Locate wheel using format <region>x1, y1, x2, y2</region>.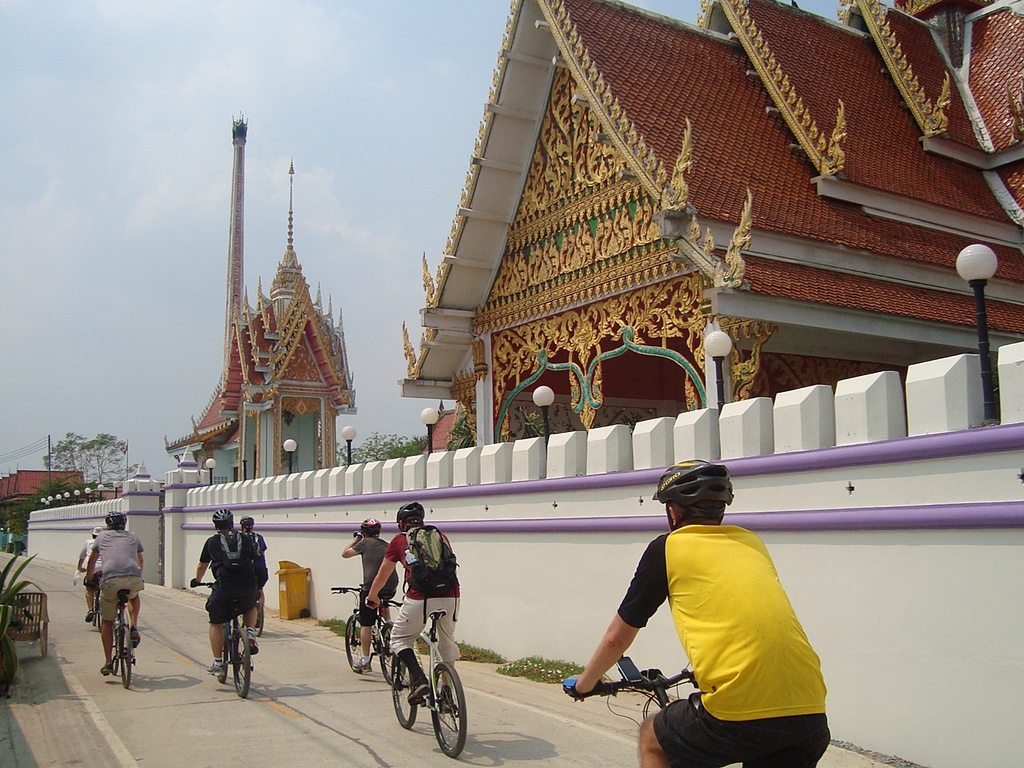
<region>216, 626, 232, 682</region>.
